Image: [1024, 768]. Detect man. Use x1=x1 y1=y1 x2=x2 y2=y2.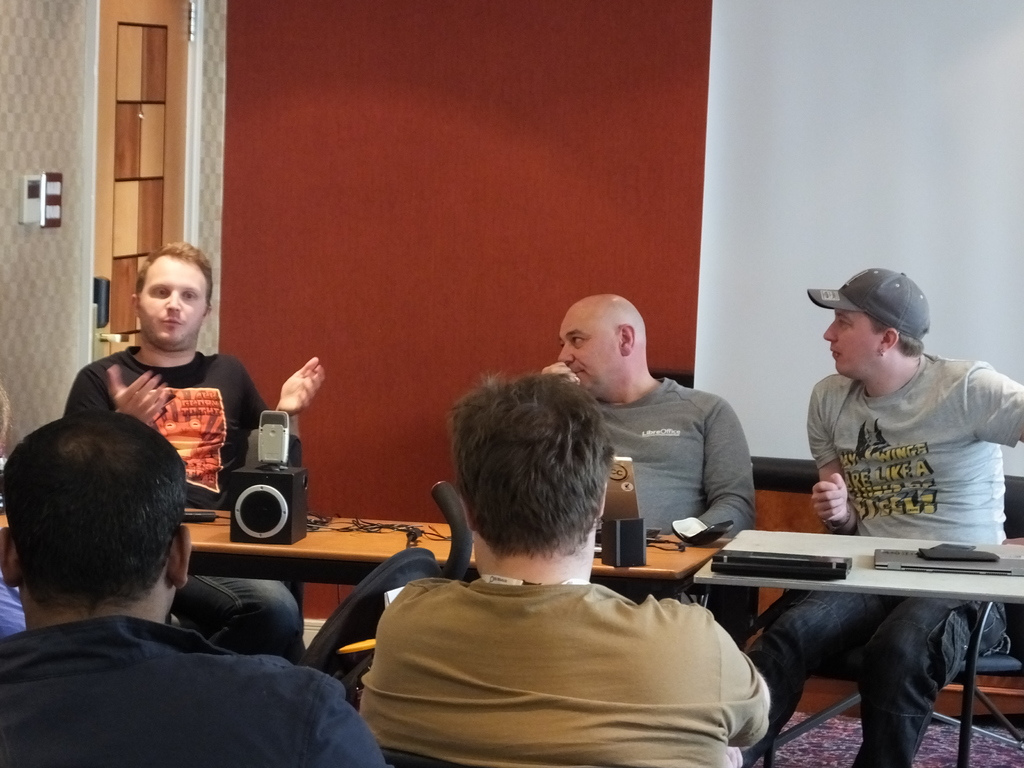
x1=735 y1=264 x2=1023 y2=767.
